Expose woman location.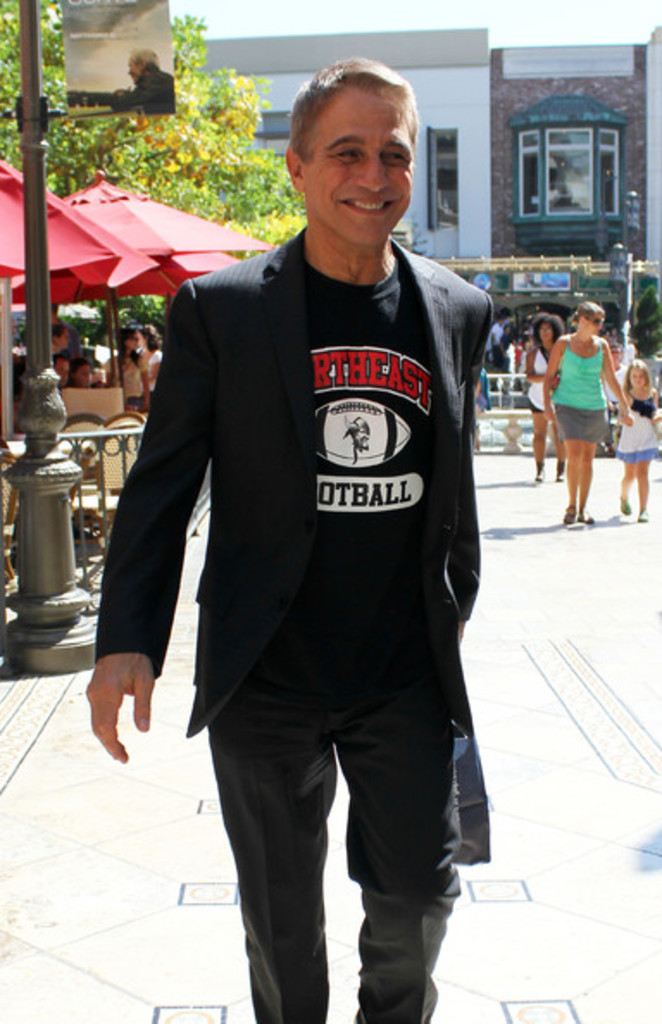
Exposed at select_region(541, 303, 633, 522).
